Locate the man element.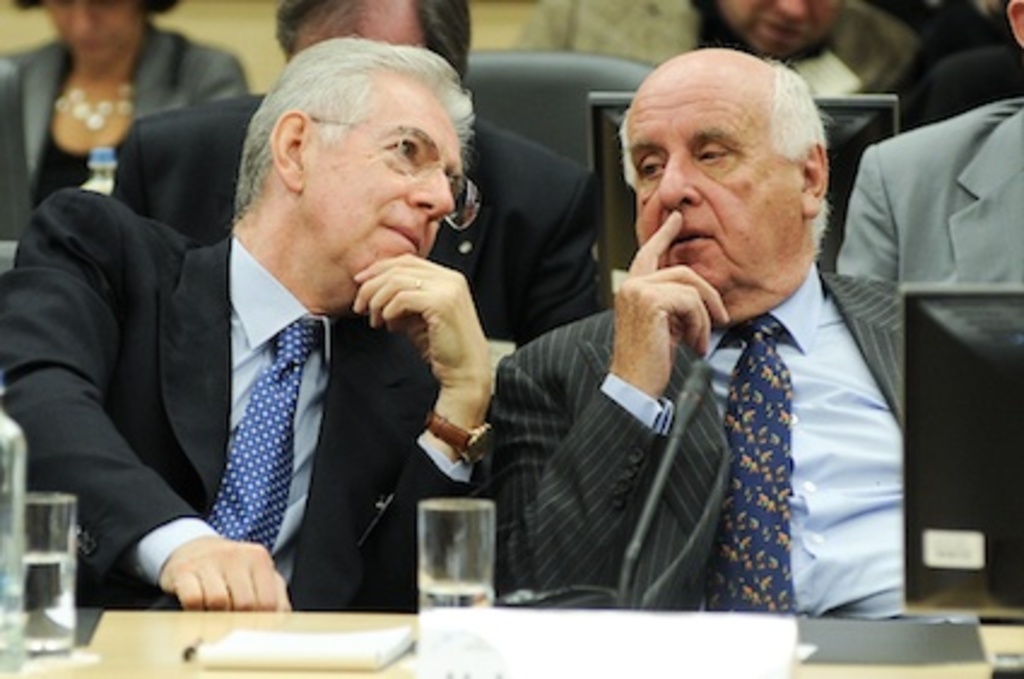
Element bbox: bbox=[0, 31, 506, 612].
